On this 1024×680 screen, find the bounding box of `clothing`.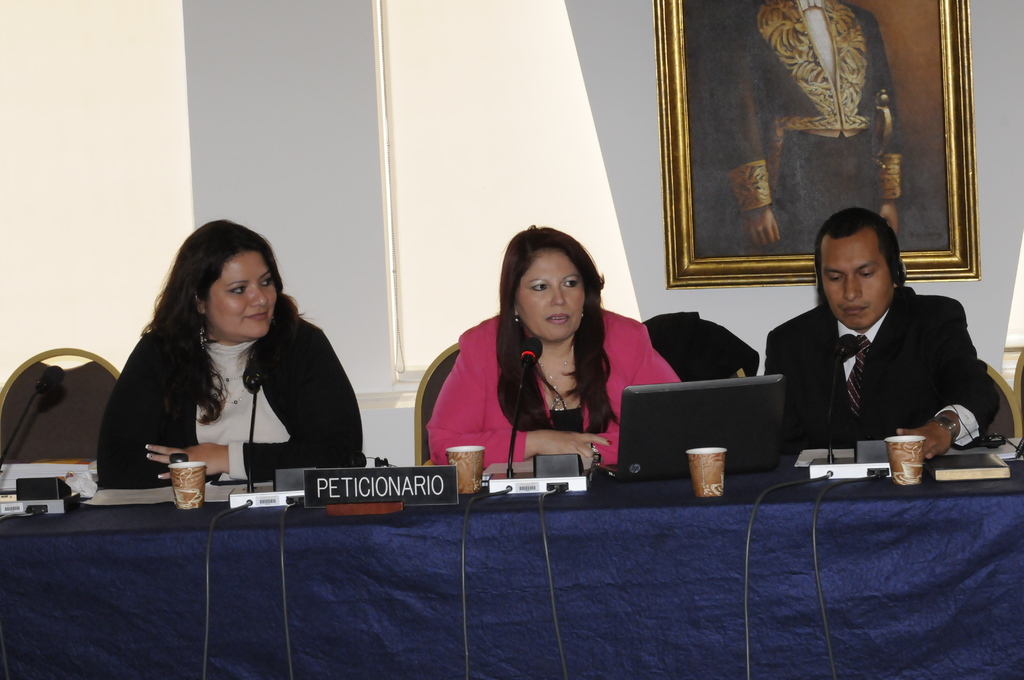
Bounding box: Rect(93, 324, 369, 487).
